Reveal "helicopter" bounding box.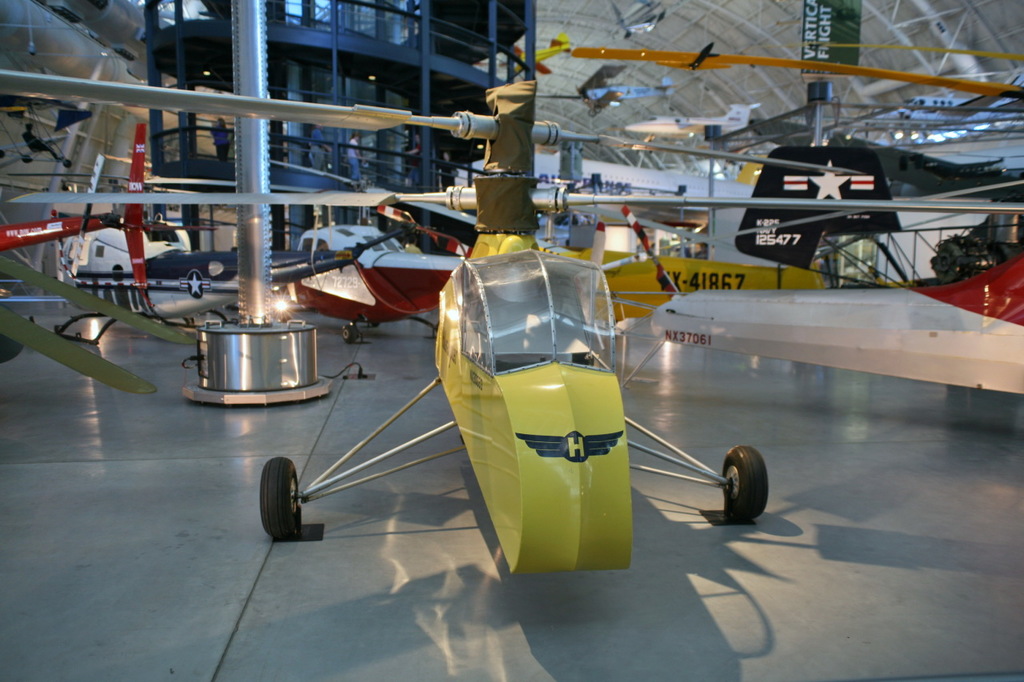
Revealed: rect(39, 179, 474, 346).
